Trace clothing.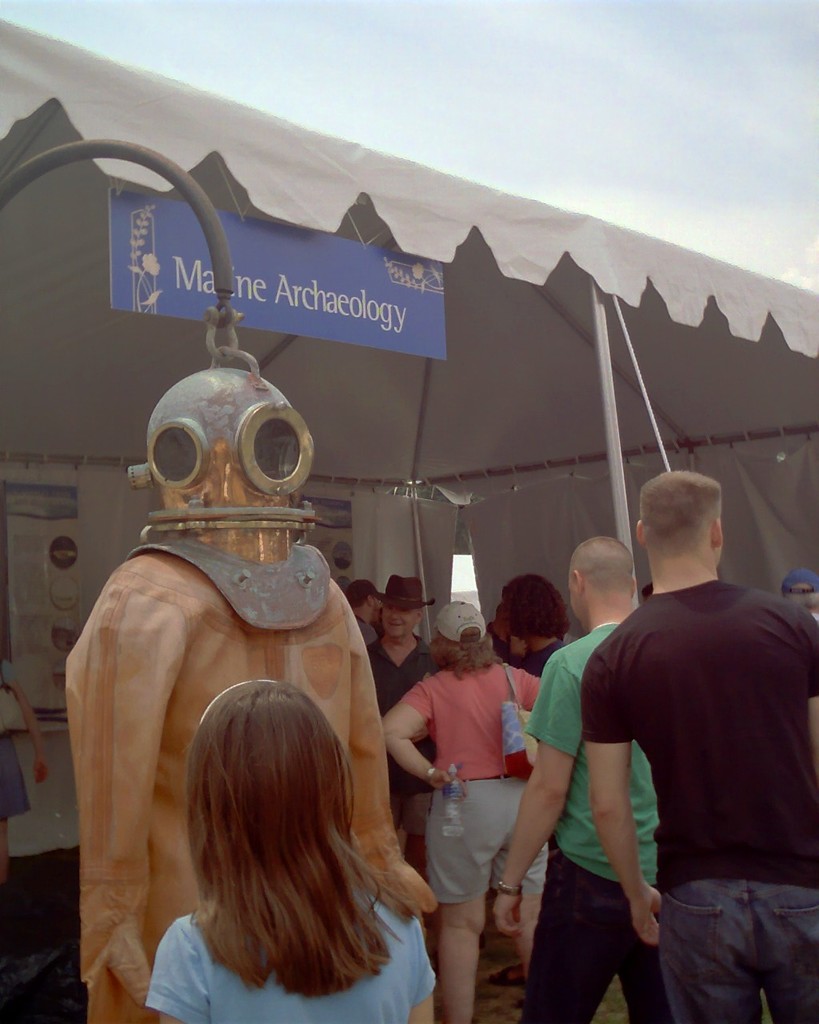
Traced to box(363, 635, 441, 799).
